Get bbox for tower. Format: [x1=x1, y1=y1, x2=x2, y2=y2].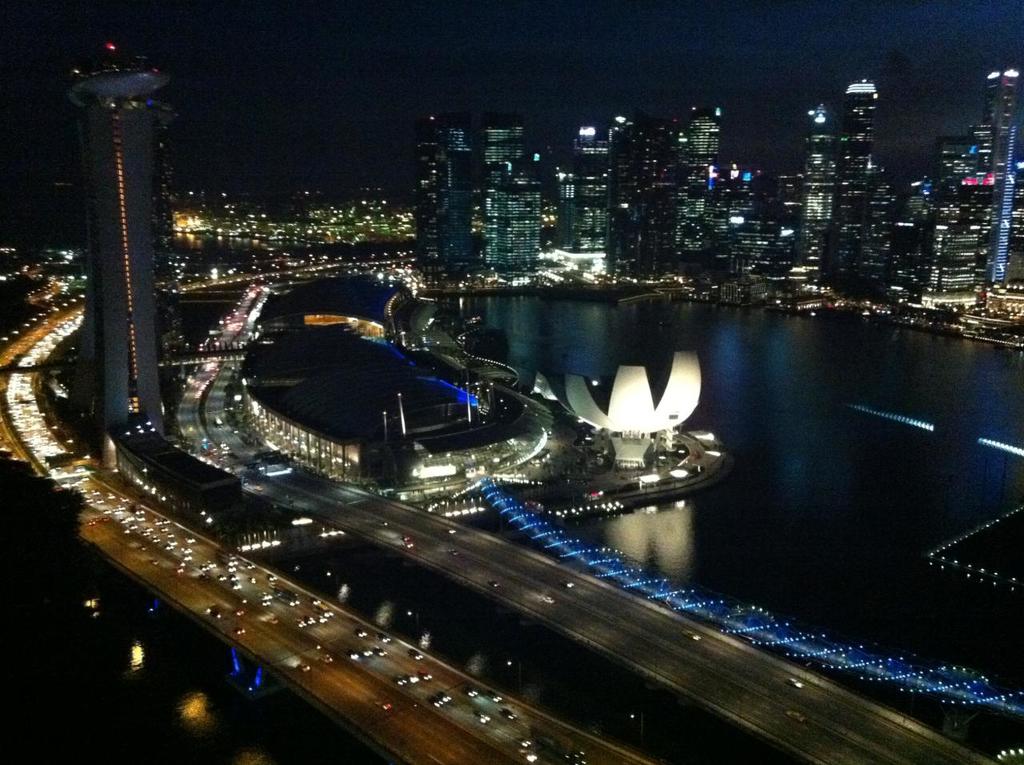
[x1=50, y1=13, x2=190, y2=427].
